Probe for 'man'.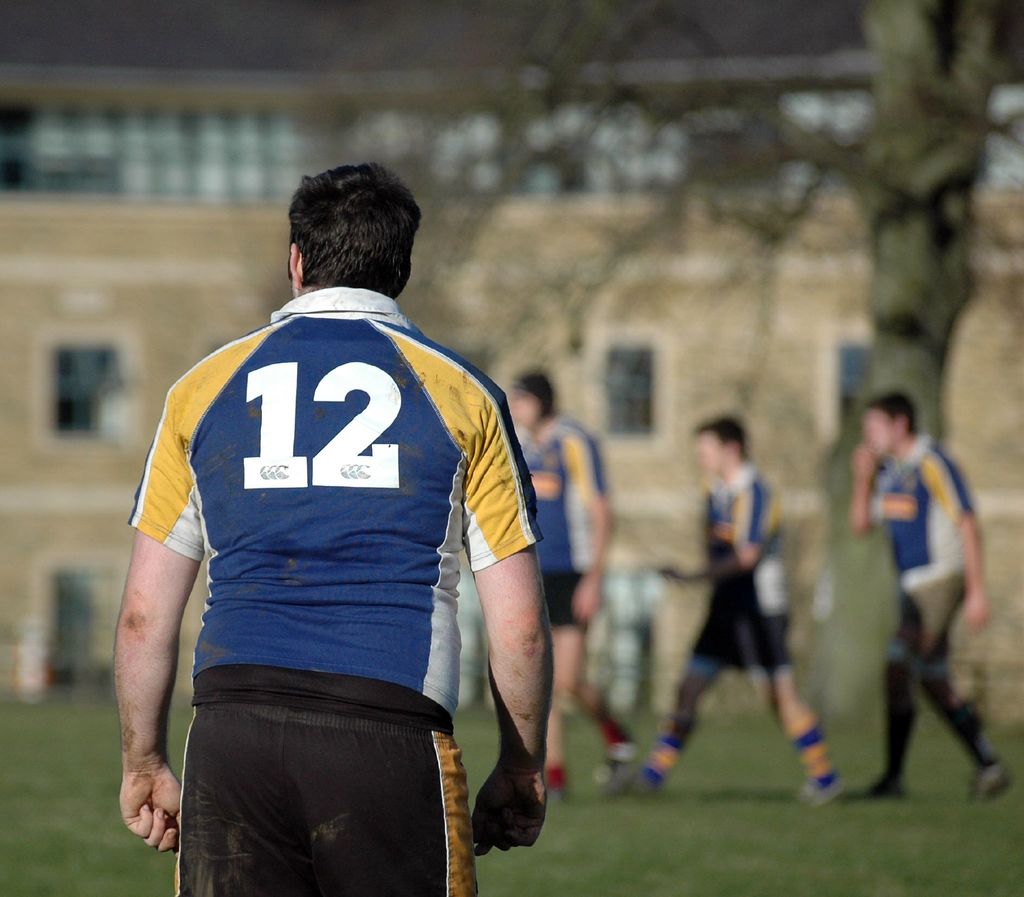
Probe result: bbox=[605, 411, 847, 805].
